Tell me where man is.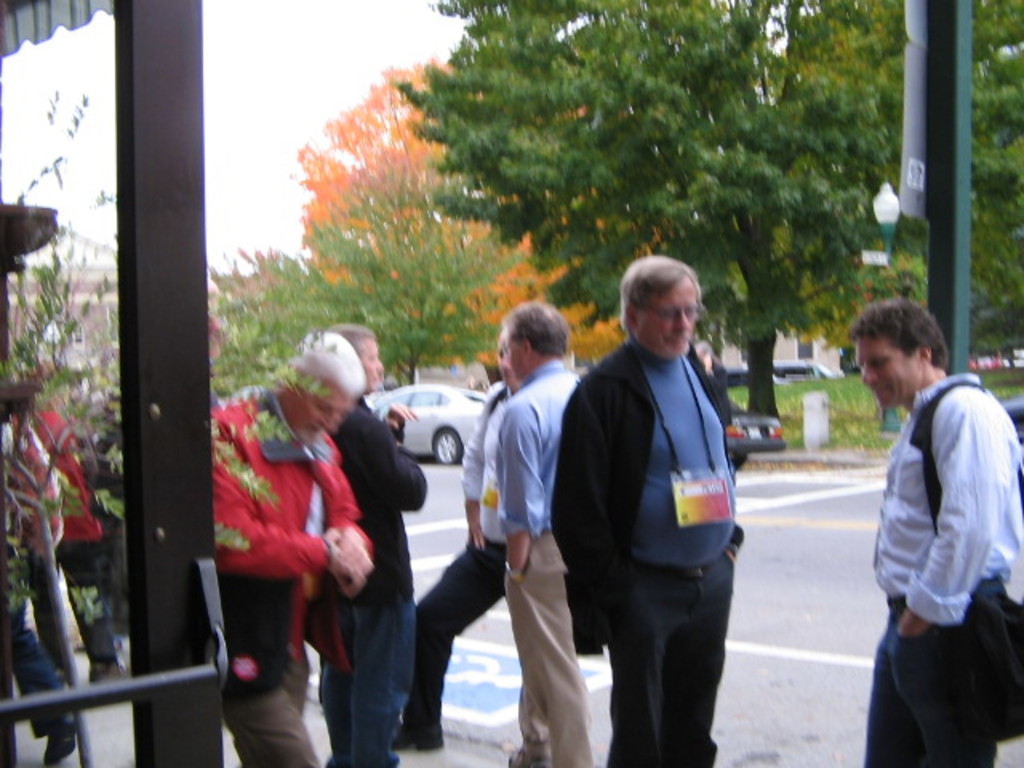
man is at <box>496,302,581,766</box>.
